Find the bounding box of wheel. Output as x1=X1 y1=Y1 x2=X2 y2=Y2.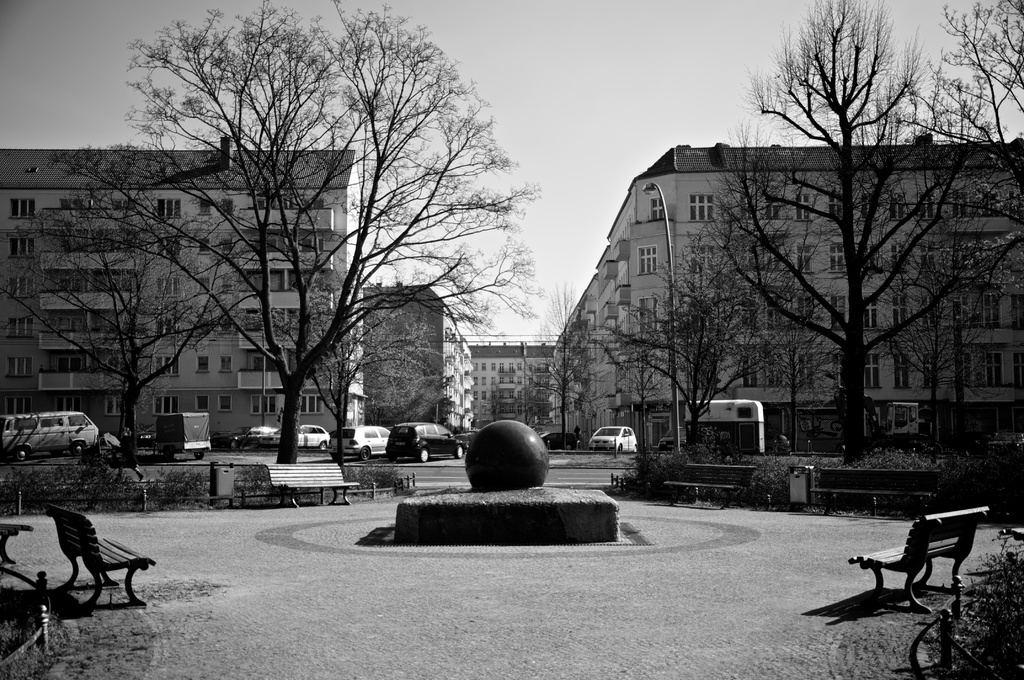
x1=632 y1=444 x2=636 y2=451.
